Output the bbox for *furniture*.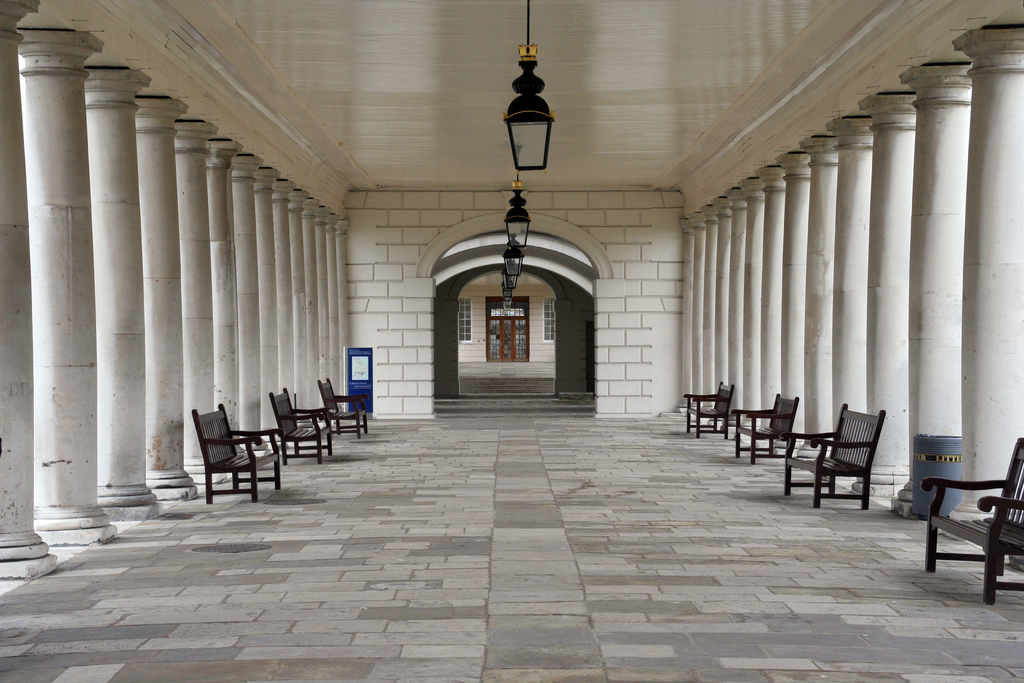
pyautogui.locateOnScreen(919, 434, 1023, 604).
